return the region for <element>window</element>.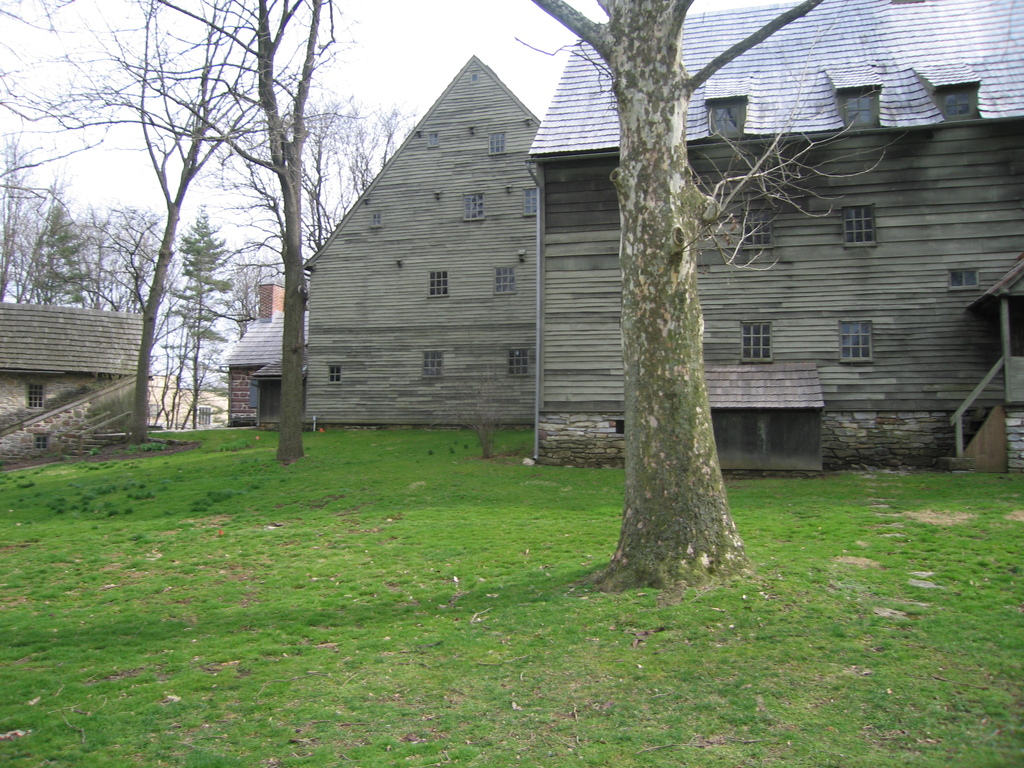
pyautogui.locateOnScreen(429, 270, 447, 297).
